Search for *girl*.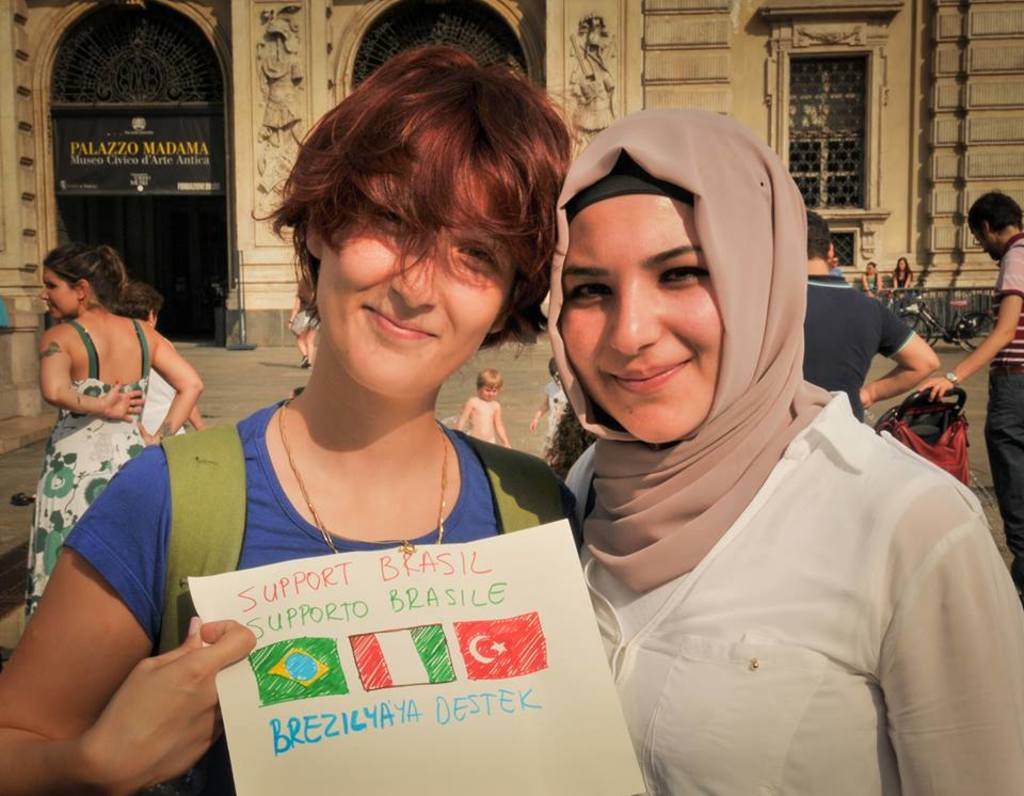
Found at [527,353,570,458].
